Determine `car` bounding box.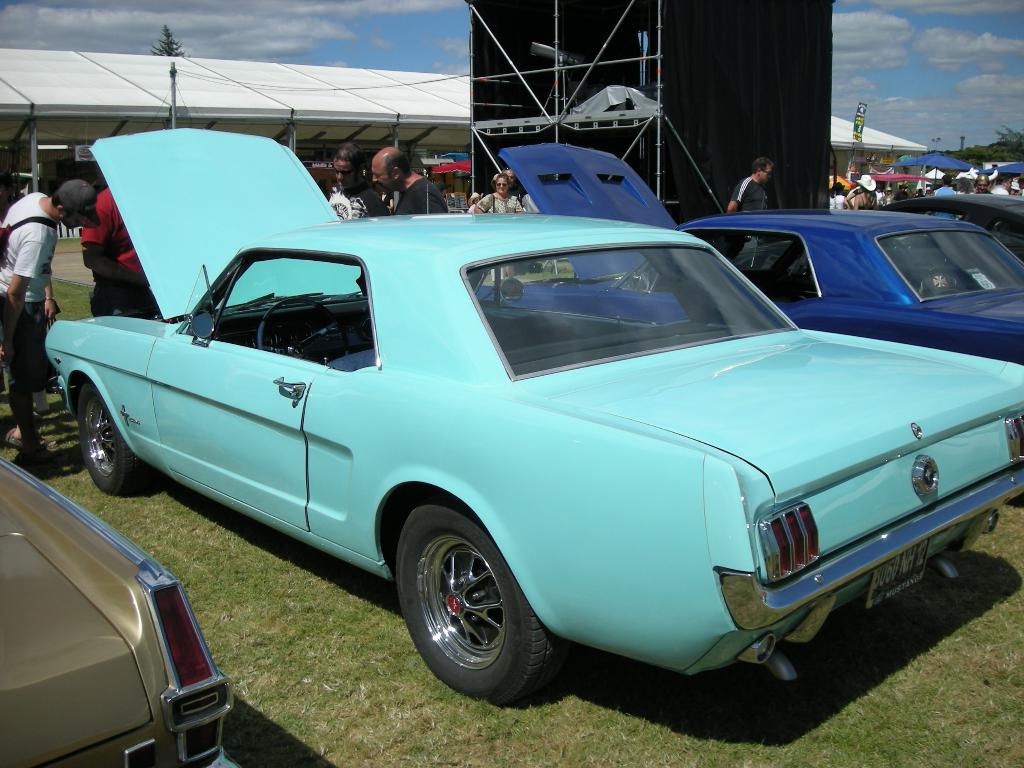
Determined: (43, 203, 998, 725).
